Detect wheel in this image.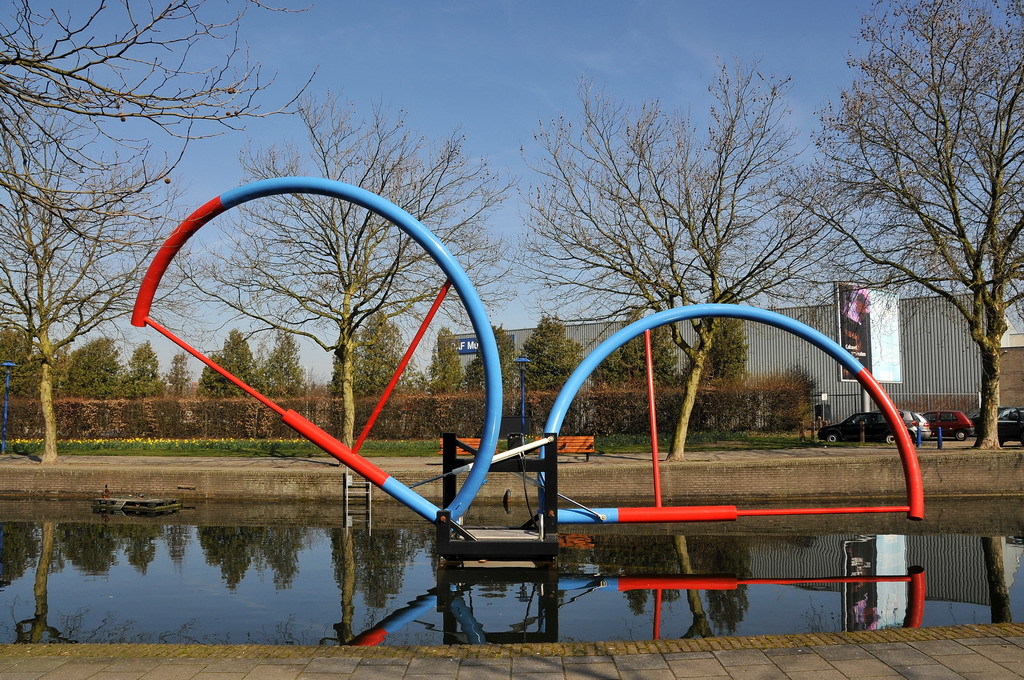
Detection: [824, 428, 837, 442].
